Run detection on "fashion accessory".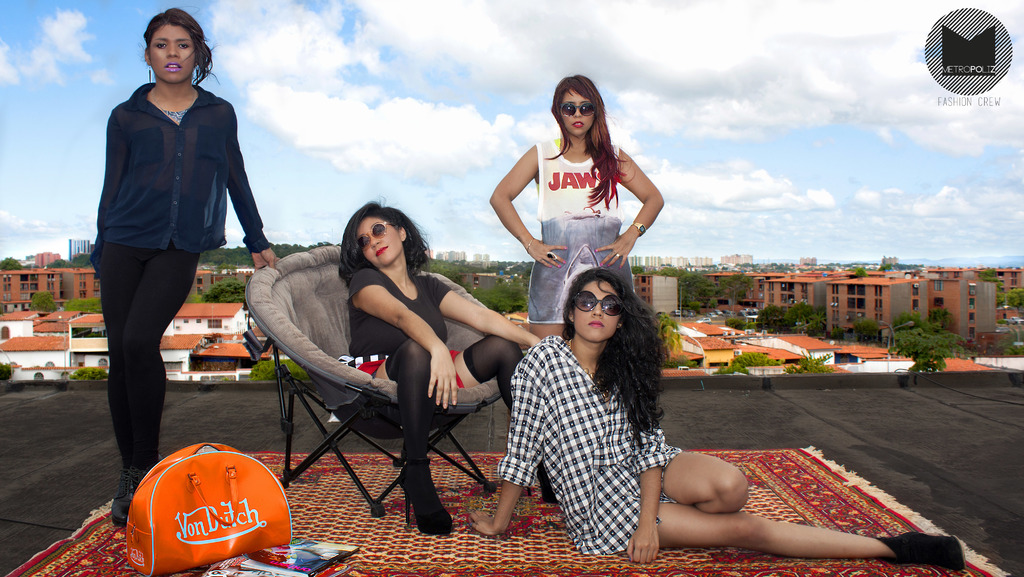
Result: <region>350, 218, 392, 250</region>.
